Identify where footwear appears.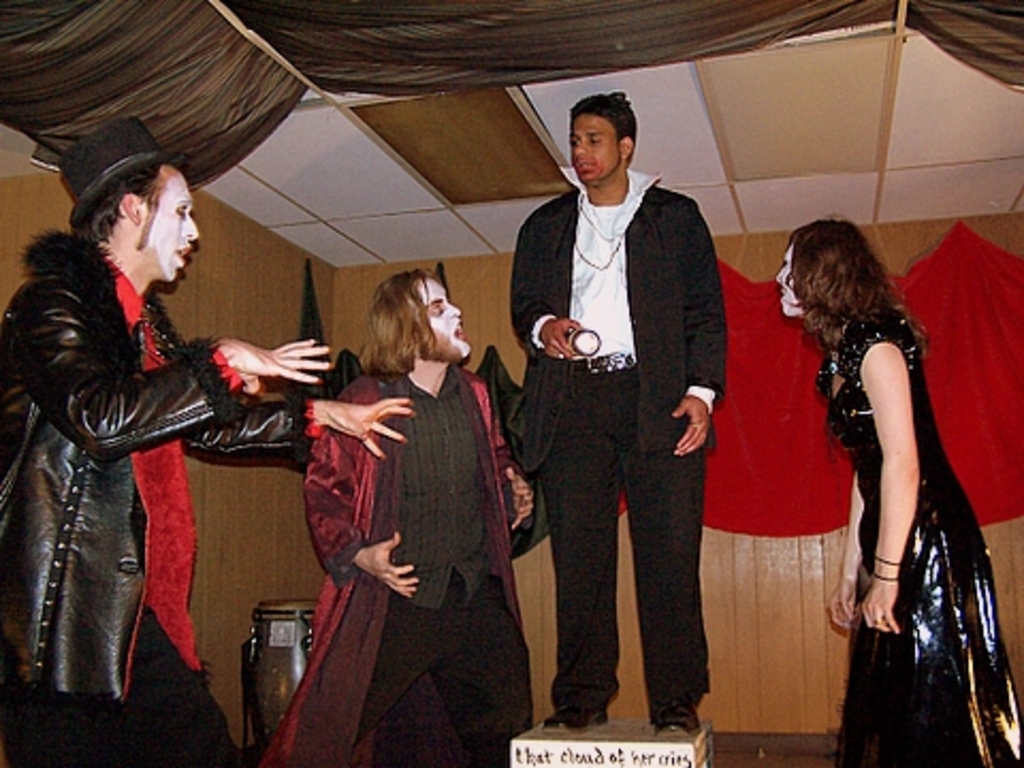
Appears at (653, 715, 704, 738).
